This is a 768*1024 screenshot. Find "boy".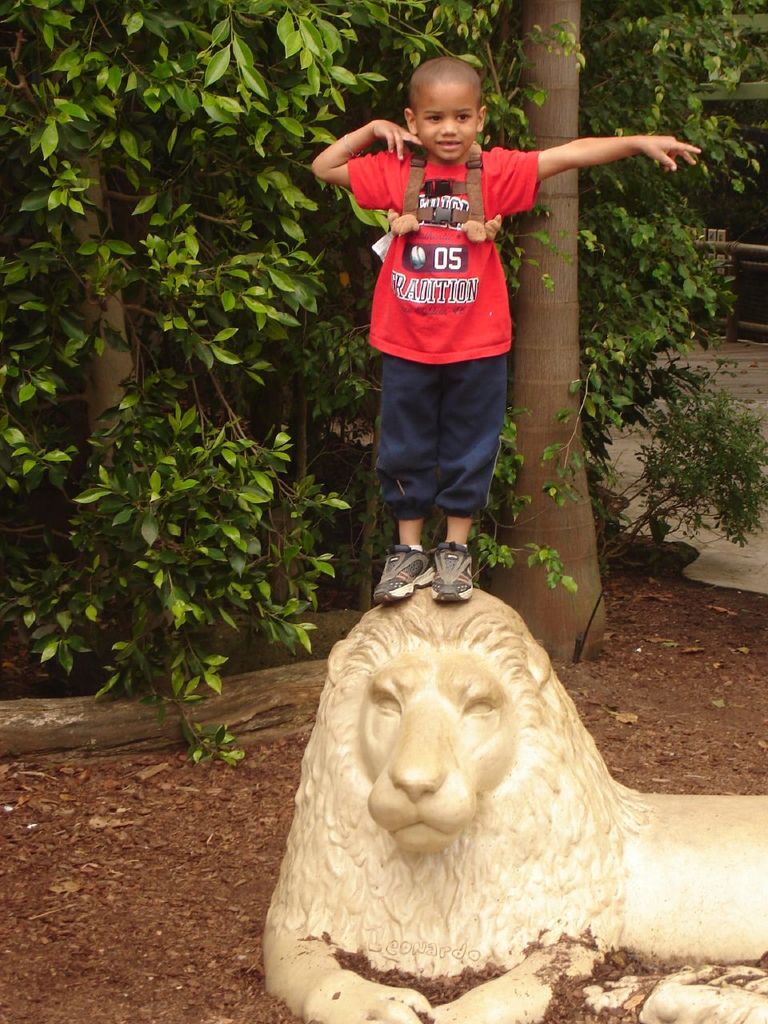
Bounding box: crop(304, 65, 647, 629).
